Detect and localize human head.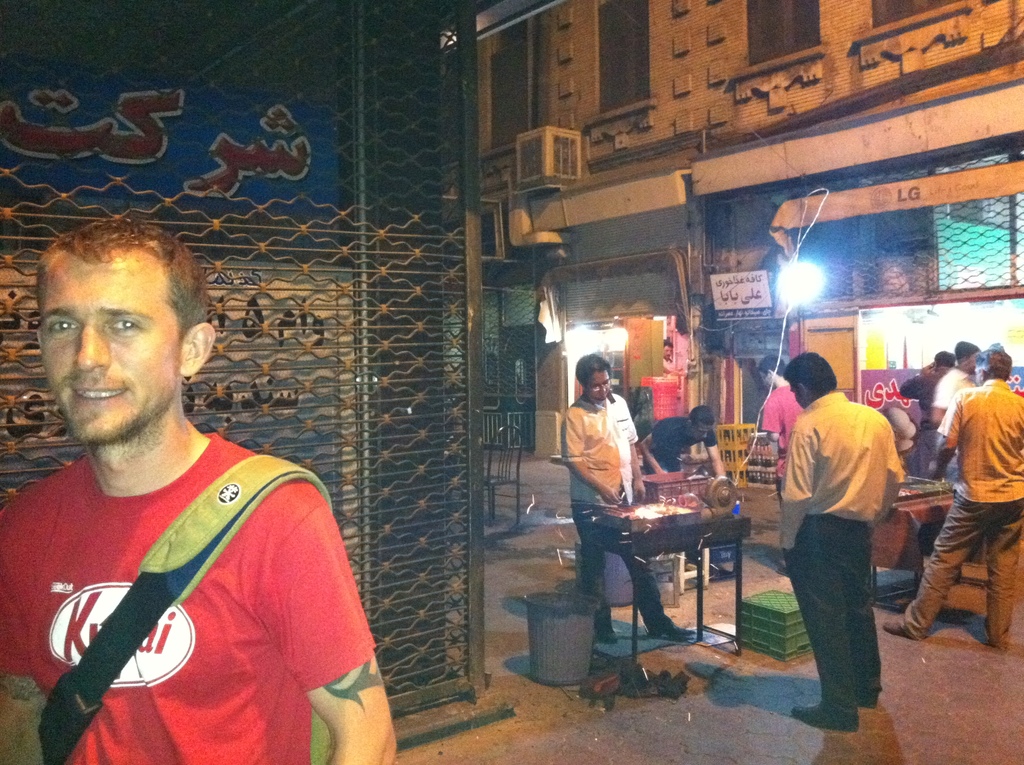
Localized at (left=33, top=217, right=202, bottom=435).
